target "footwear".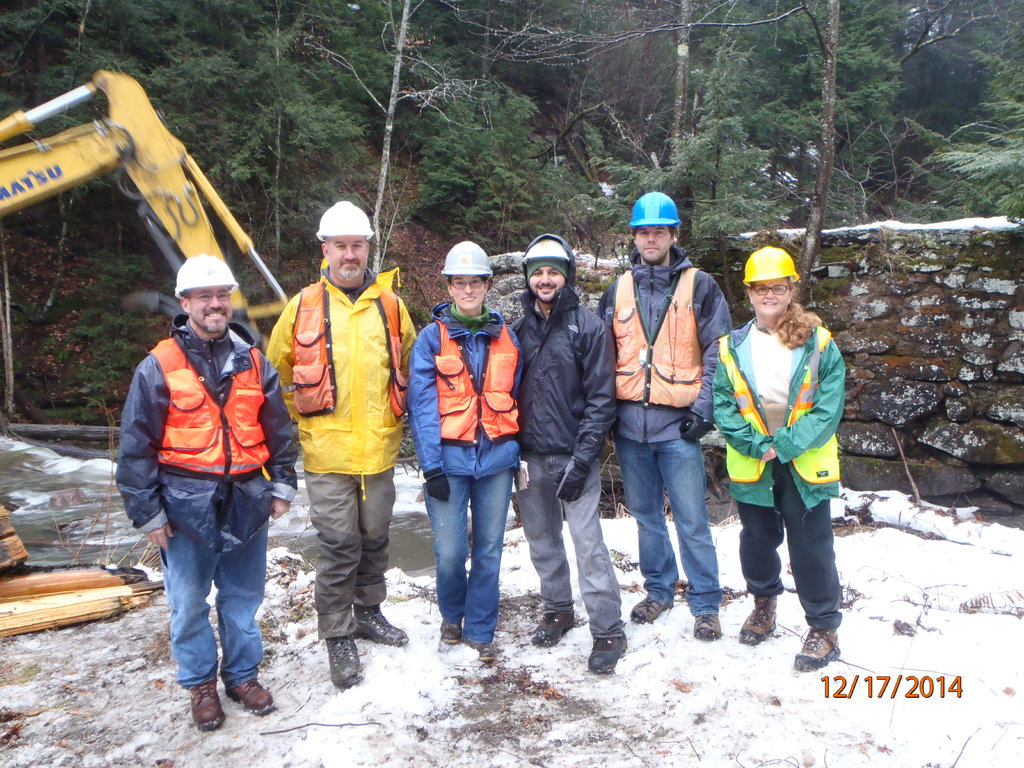
Target region: left=585, top=635, right=626, bottom=676.
